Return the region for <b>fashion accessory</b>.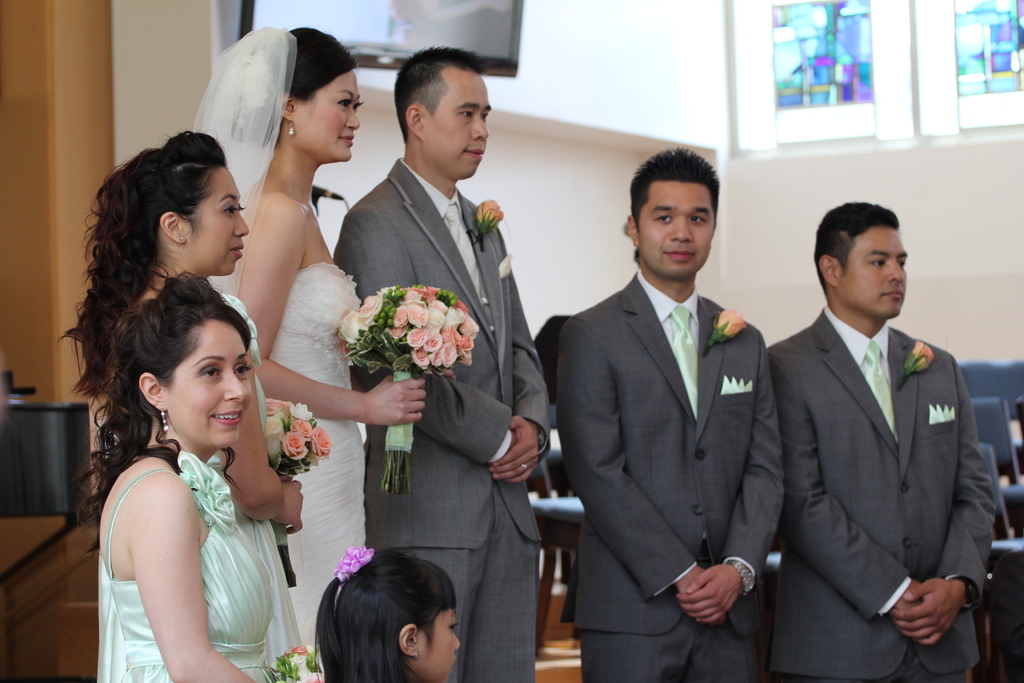
334 547 376 584.
